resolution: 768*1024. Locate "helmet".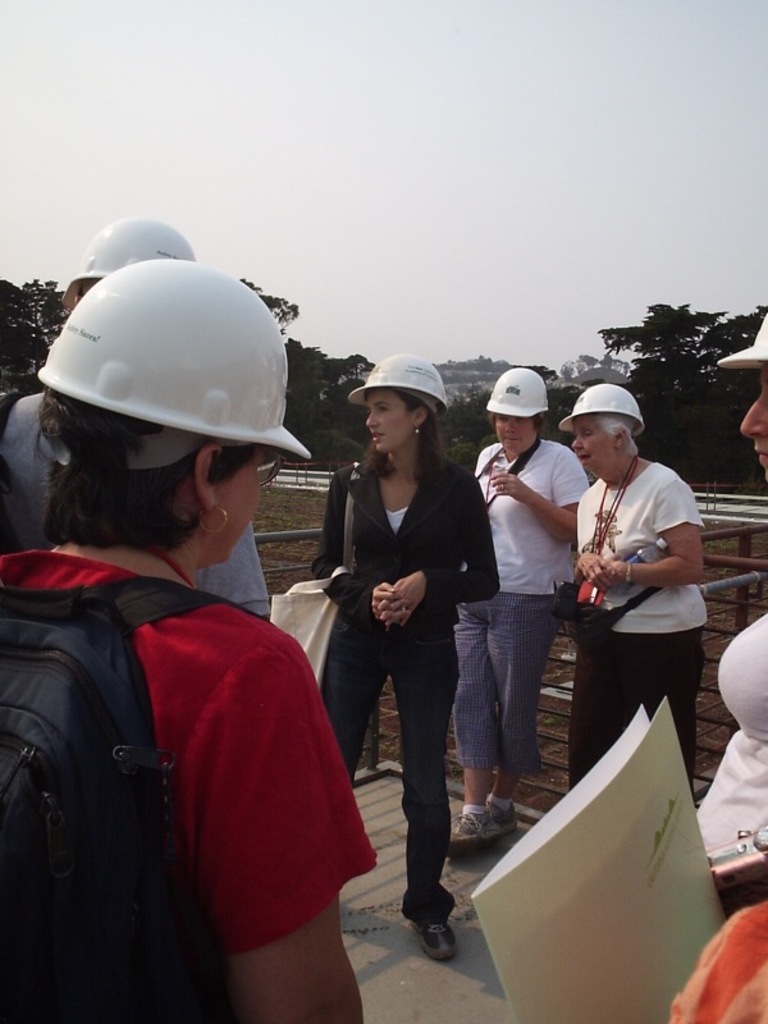
<bbox>40, 252, 292, 481</bbox>.
